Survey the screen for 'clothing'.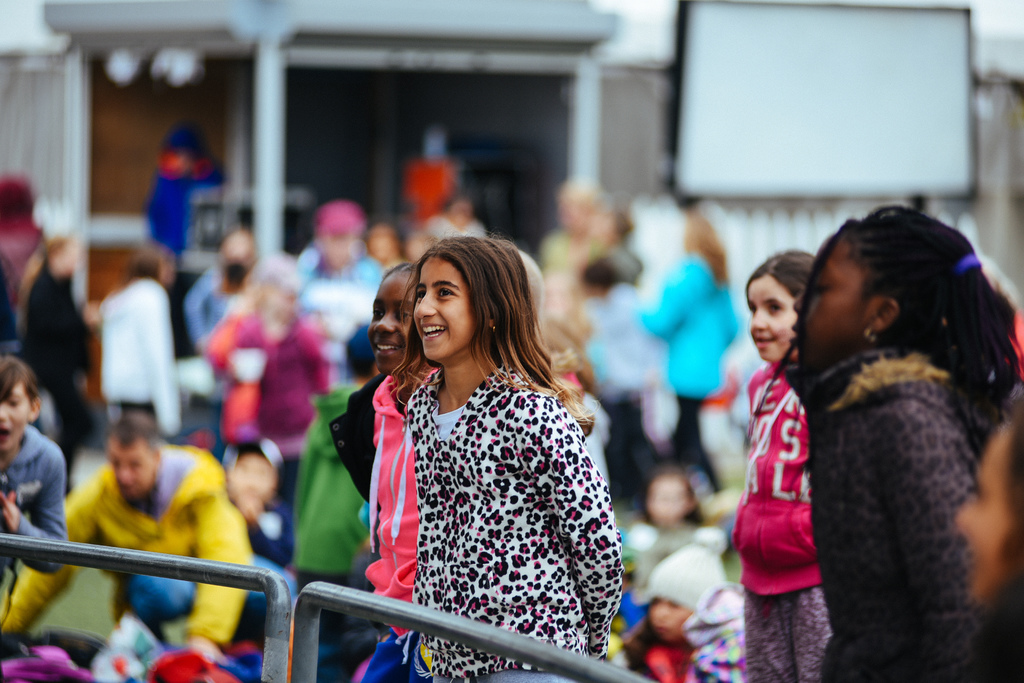
Survey found: select_region(92, 273, 181, 435).
